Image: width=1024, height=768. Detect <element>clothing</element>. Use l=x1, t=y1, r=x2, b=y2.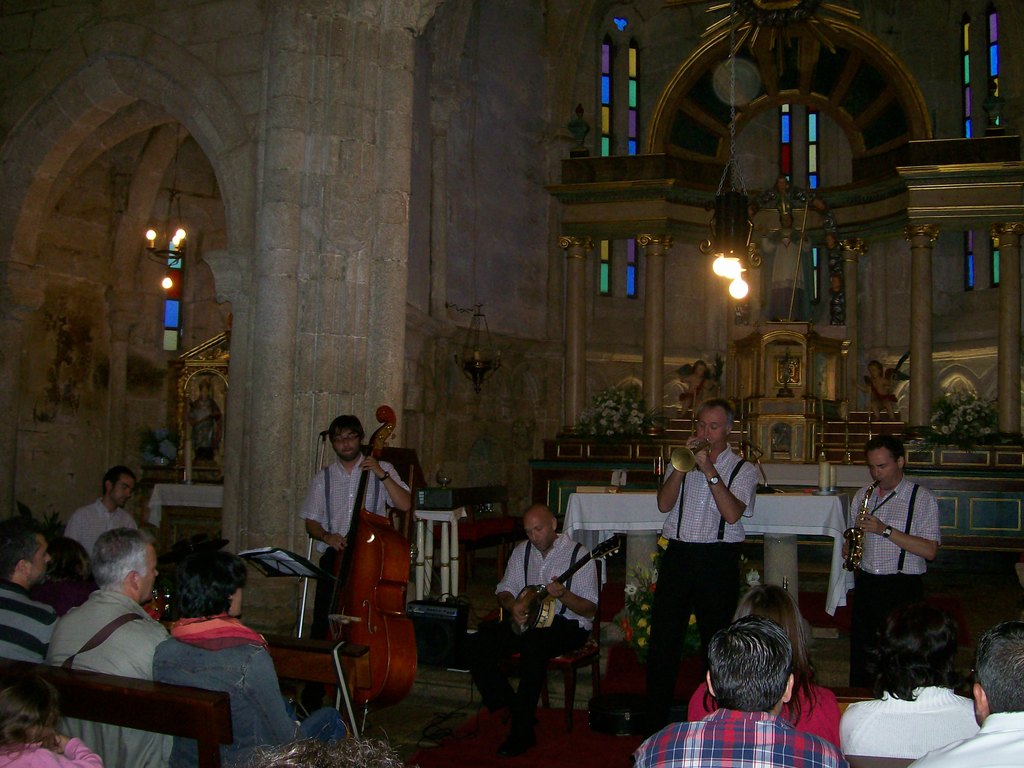
l=67, t=502, r=143, b=557.
